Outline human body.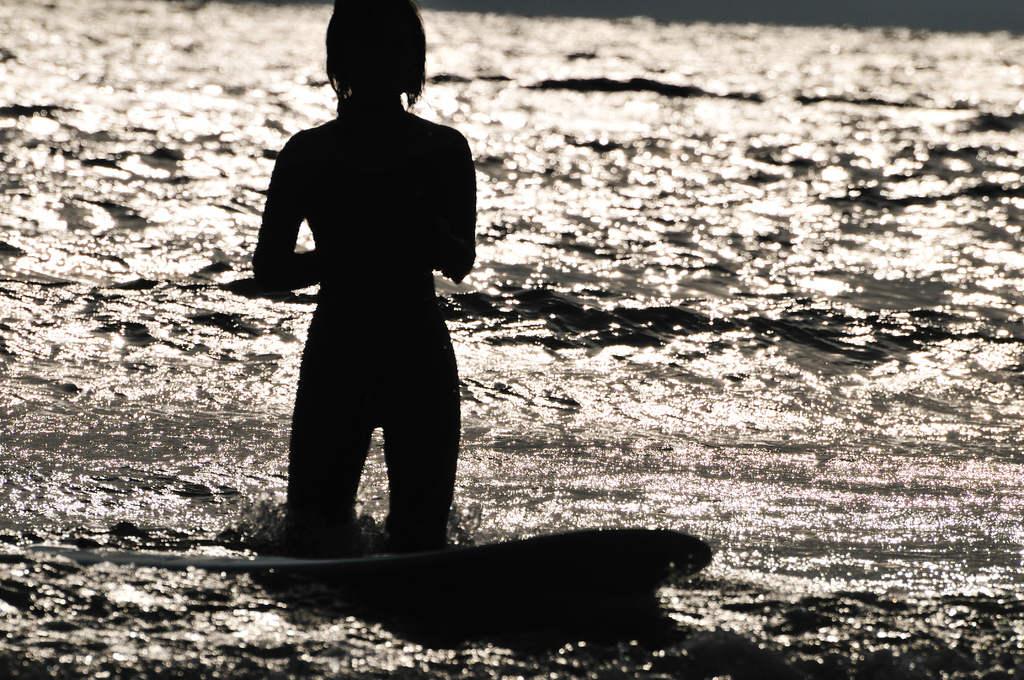
Outline: {"x1": 217, "y1": 51, "x2": 470, "y2": 601}.
